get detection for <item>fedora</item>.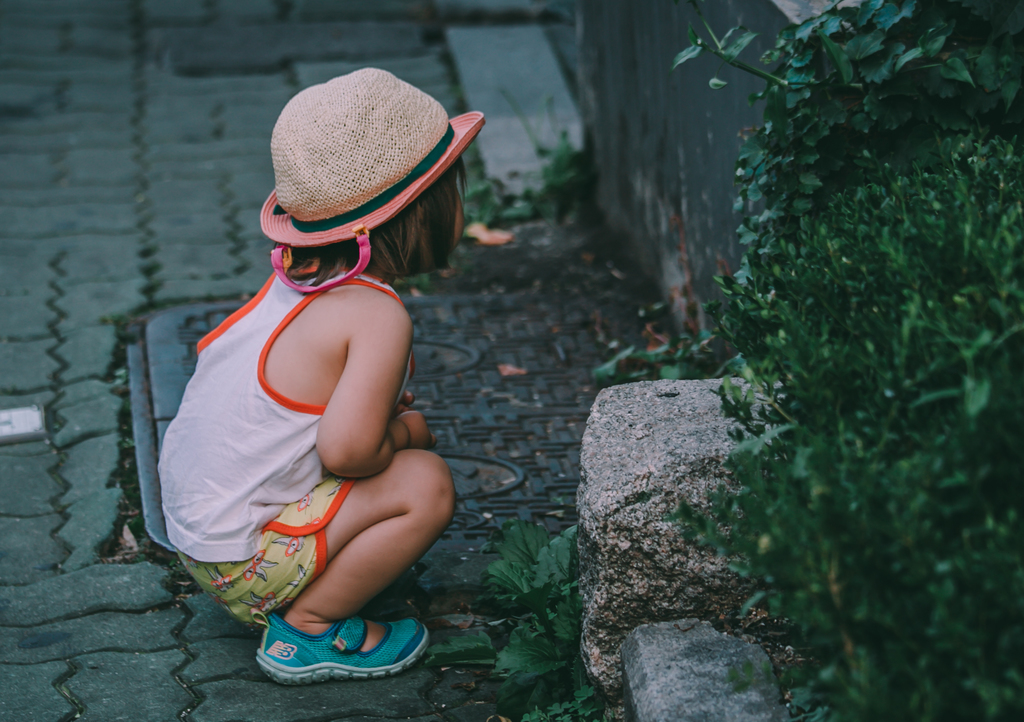
Detection: [x1=259, y1=69, x2=497, y2=256].
